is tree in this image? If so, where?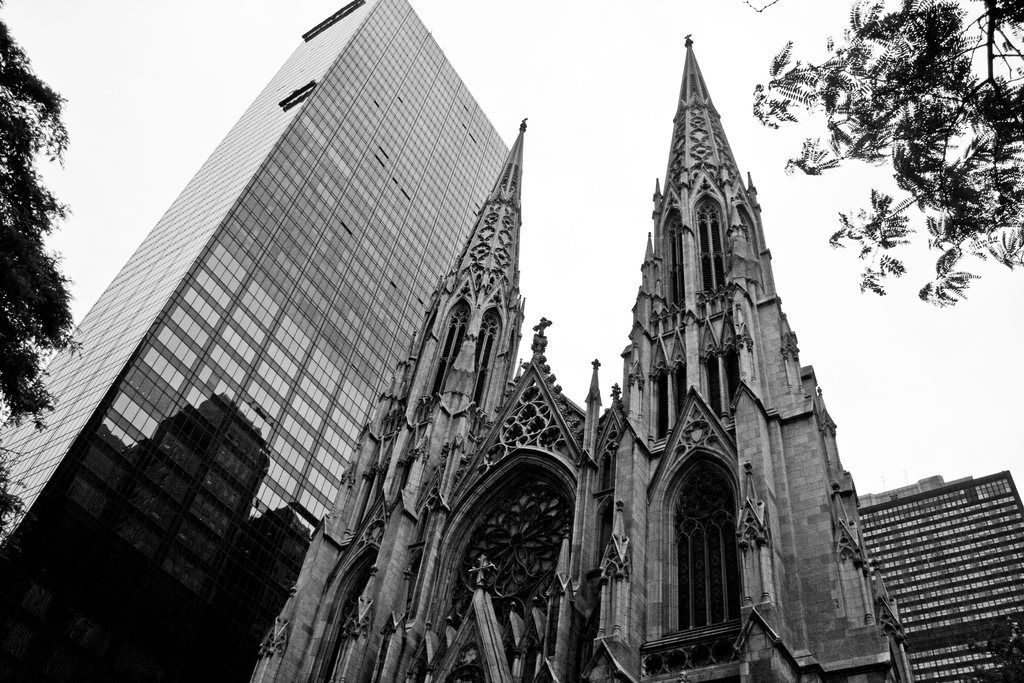
Yes, at (2, 28, 79, 450).
